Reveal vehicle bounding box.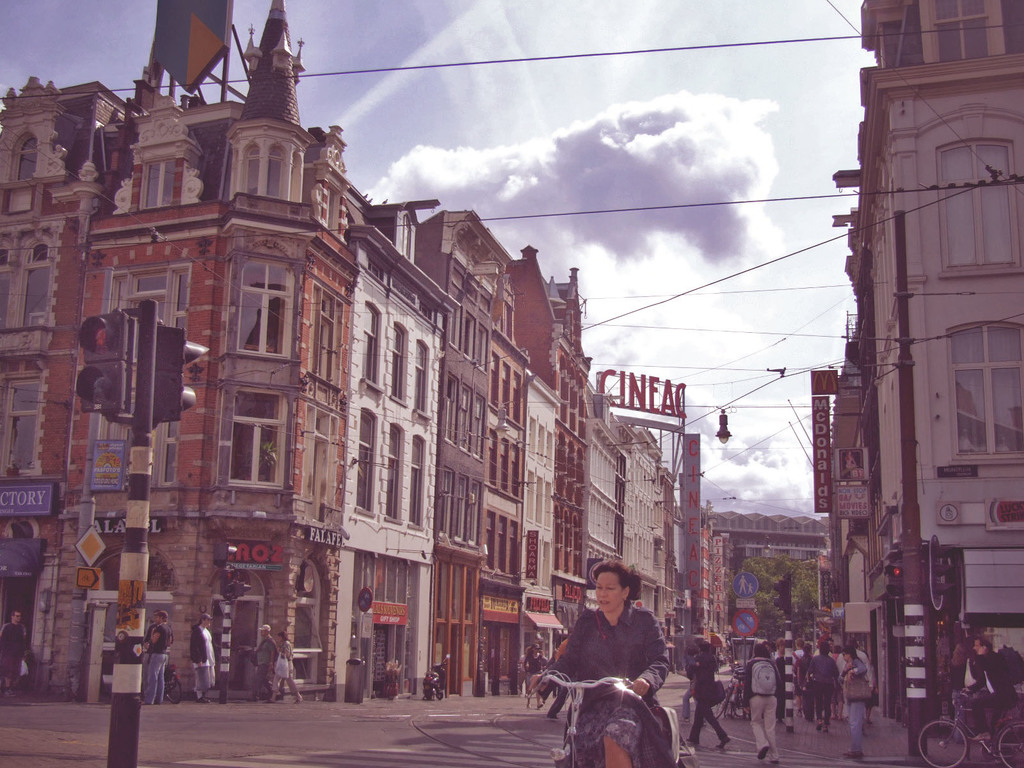
Revealed: x1=714 y1=667 x2=739 y2=717.
